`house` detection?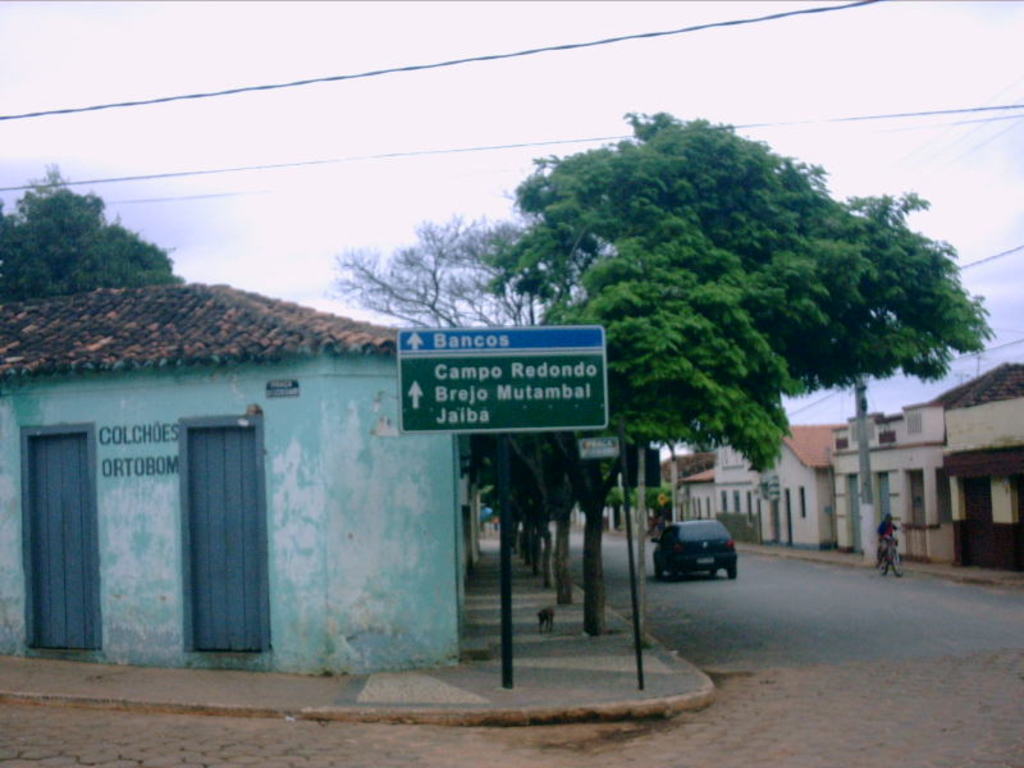
(0, 274, 454, 673)
